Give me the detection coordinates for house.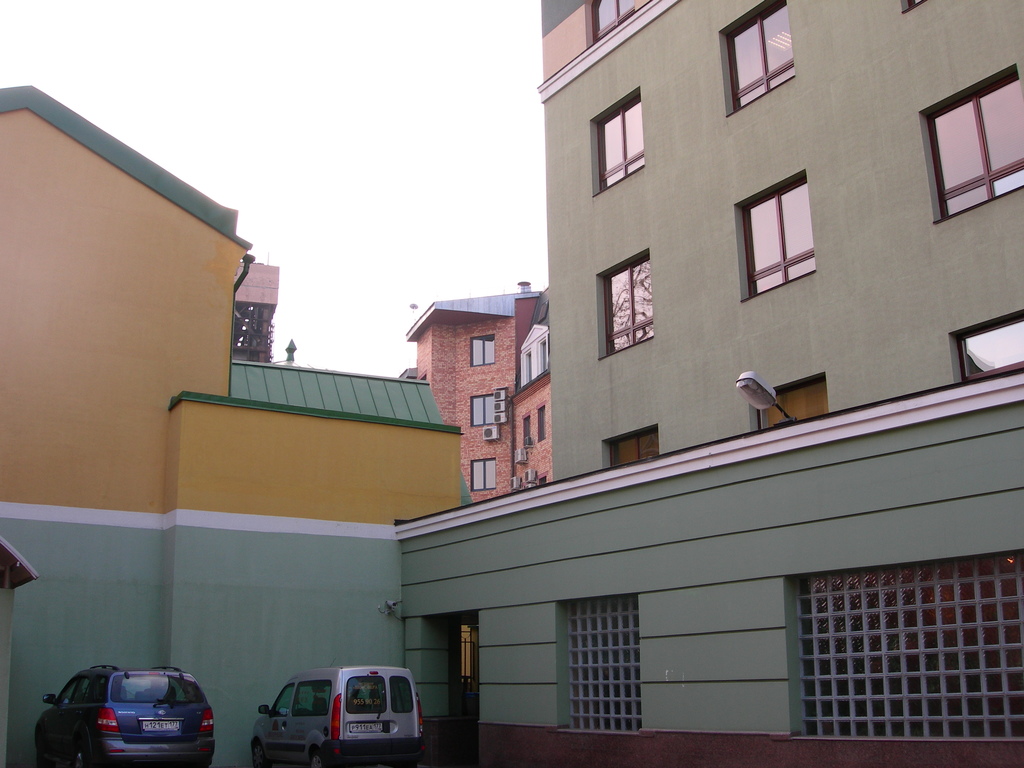
detection(541, 0, 1023, 484).
